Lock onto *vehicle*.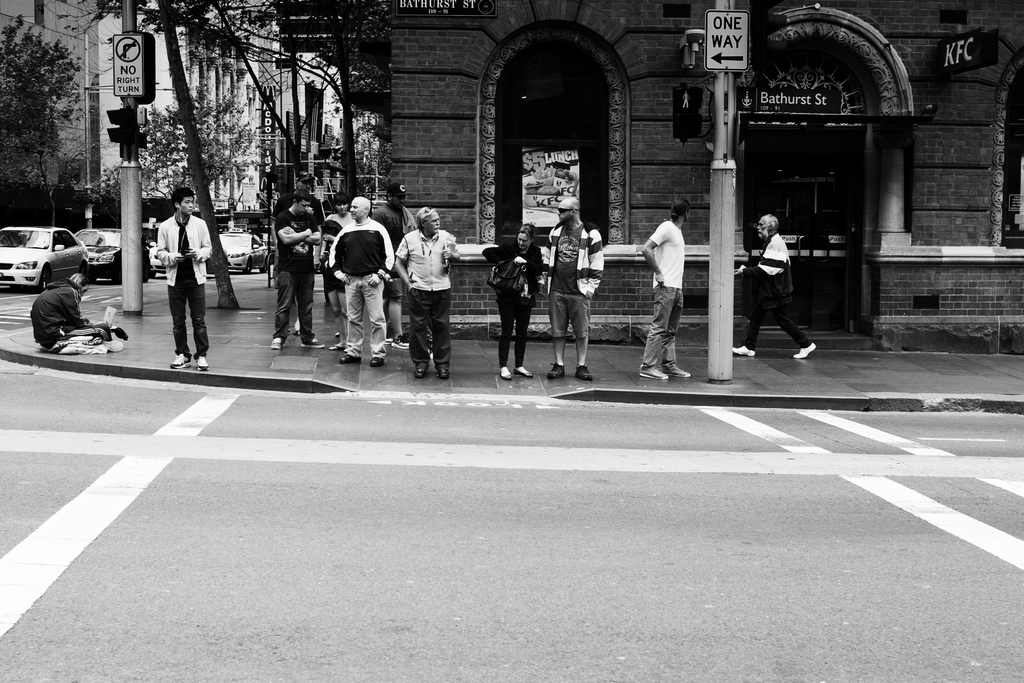
Locked: region(5, 208, 91, 283).
